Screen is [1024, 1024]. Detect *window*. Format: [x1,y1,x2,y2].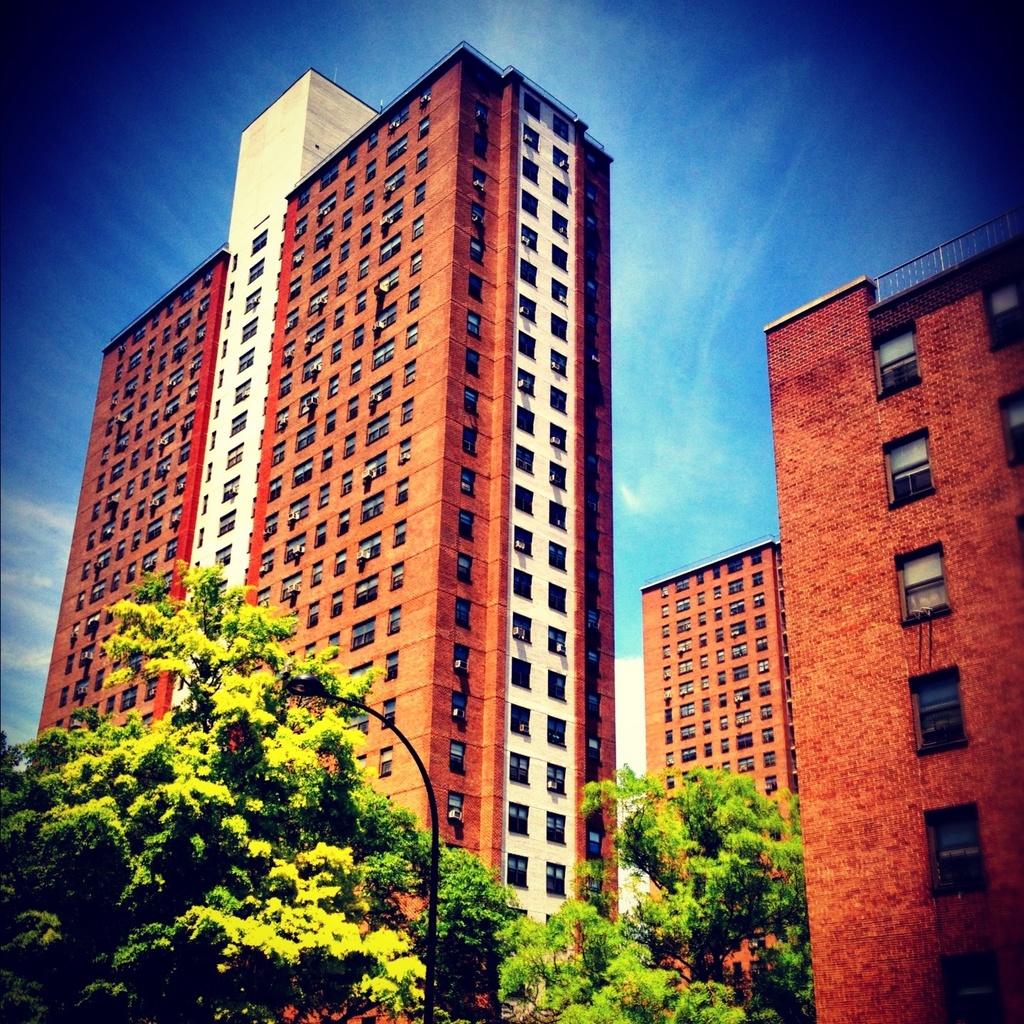
[729,598,744,616].
